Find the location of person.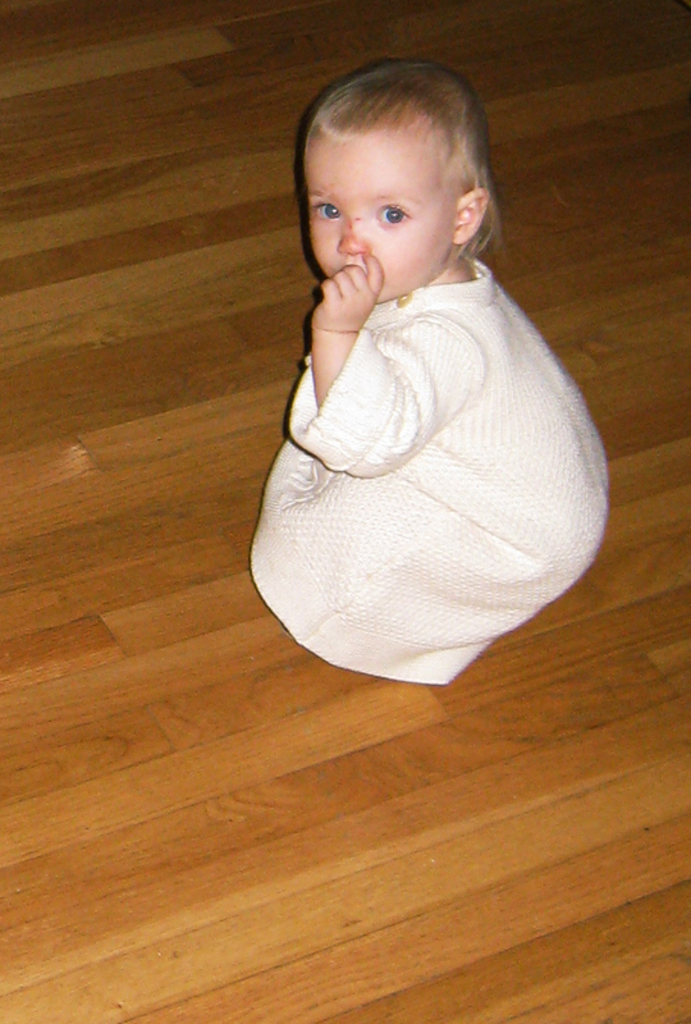
Location: left=223, top=19, right=613, bottom=724.
